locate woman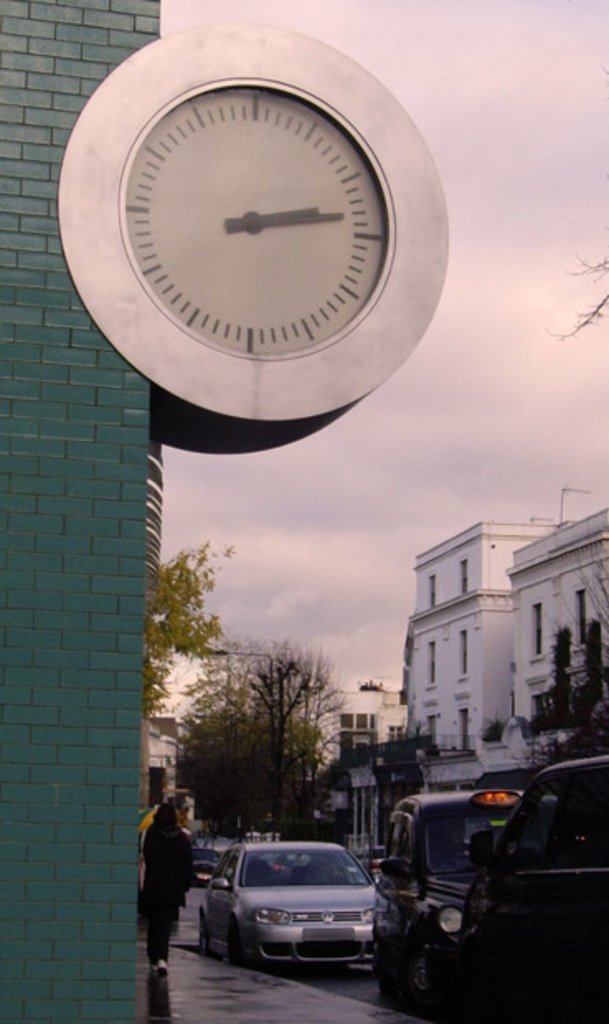
bbox(140, 798, 195, 973)
